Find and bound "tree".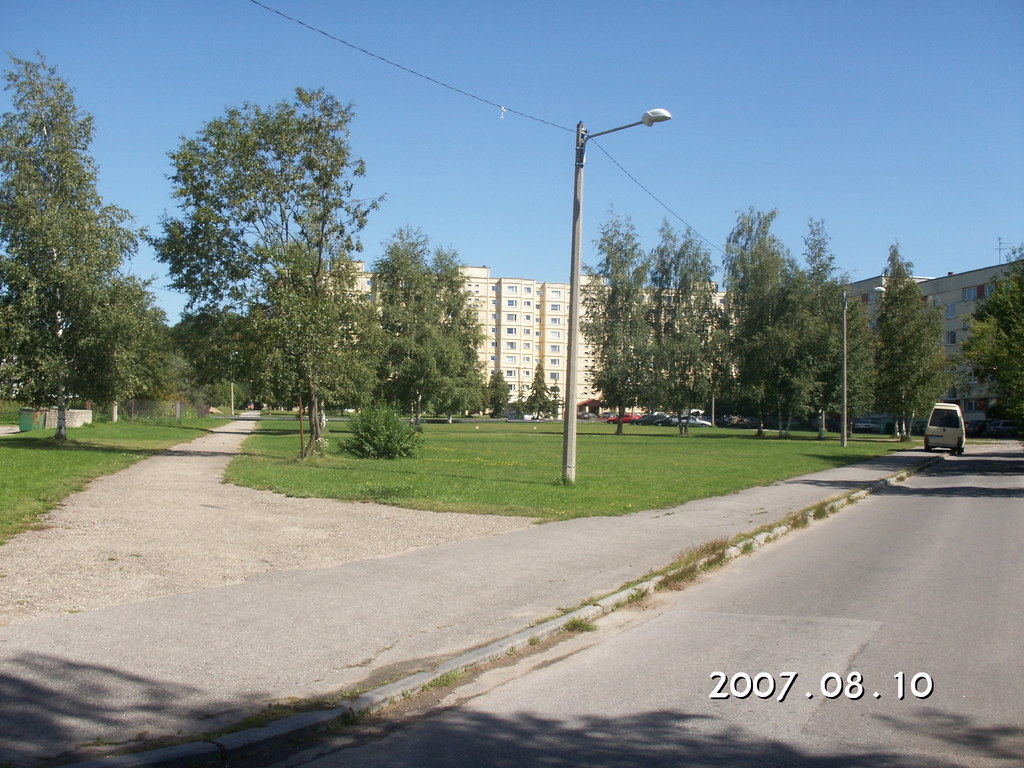
Bound: select_region(490, 365, 515, 415).
